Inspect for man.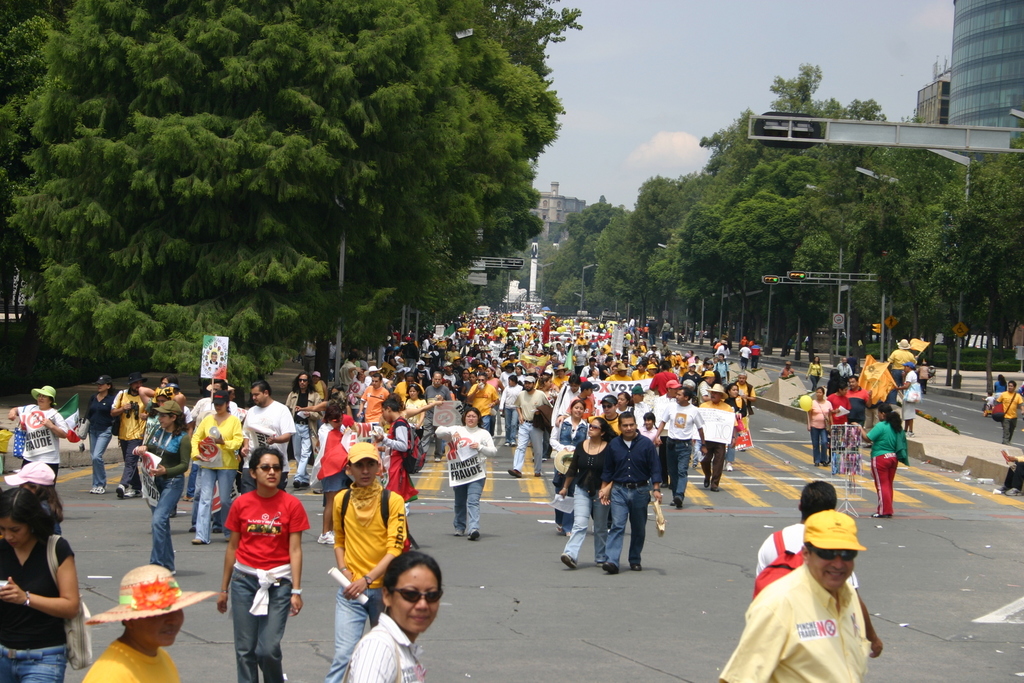
Inspection: bbox=[555, 374, 581, 414].
